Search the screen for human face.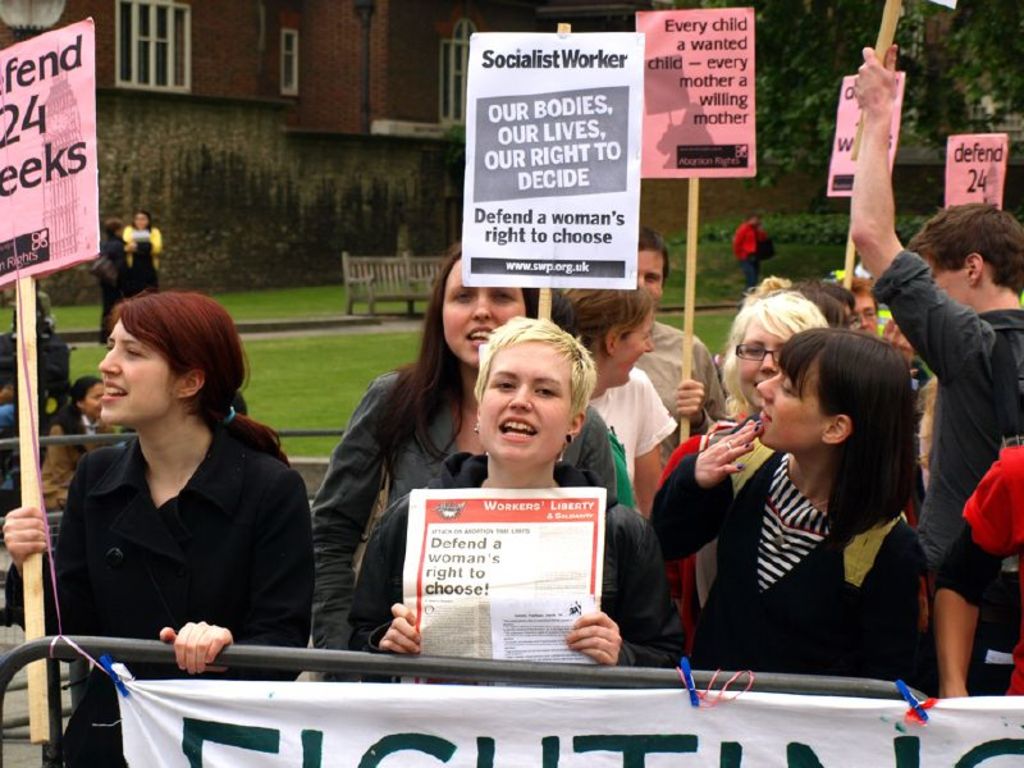
Found at <box>931,261,964,300</box>.
